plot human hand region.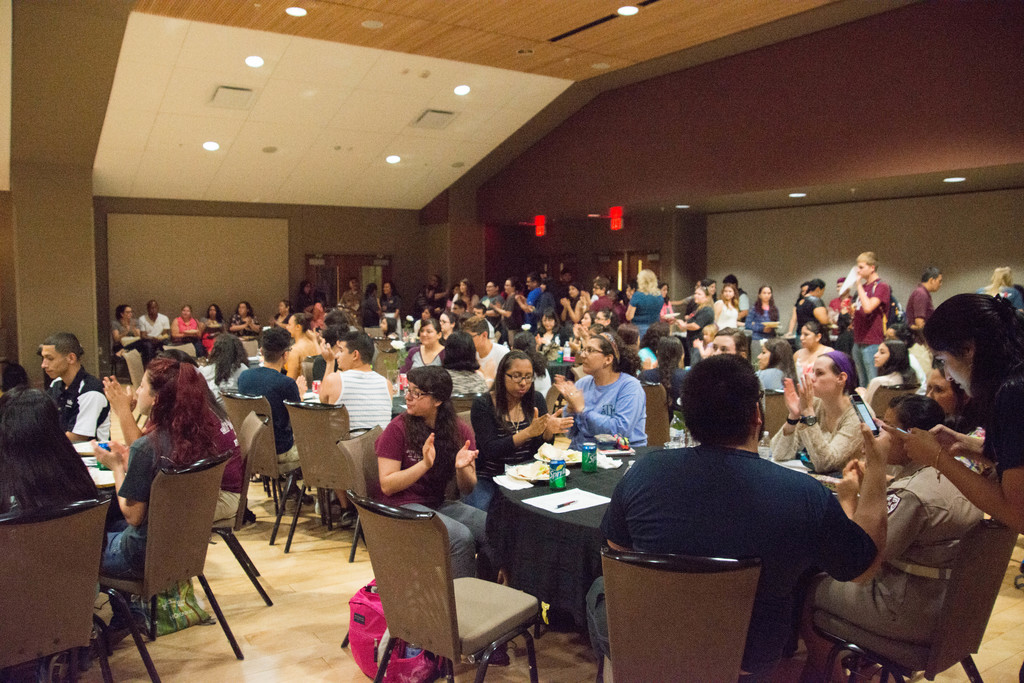
Plotted at x1=834, y1=467, x2=859, y2=501.
